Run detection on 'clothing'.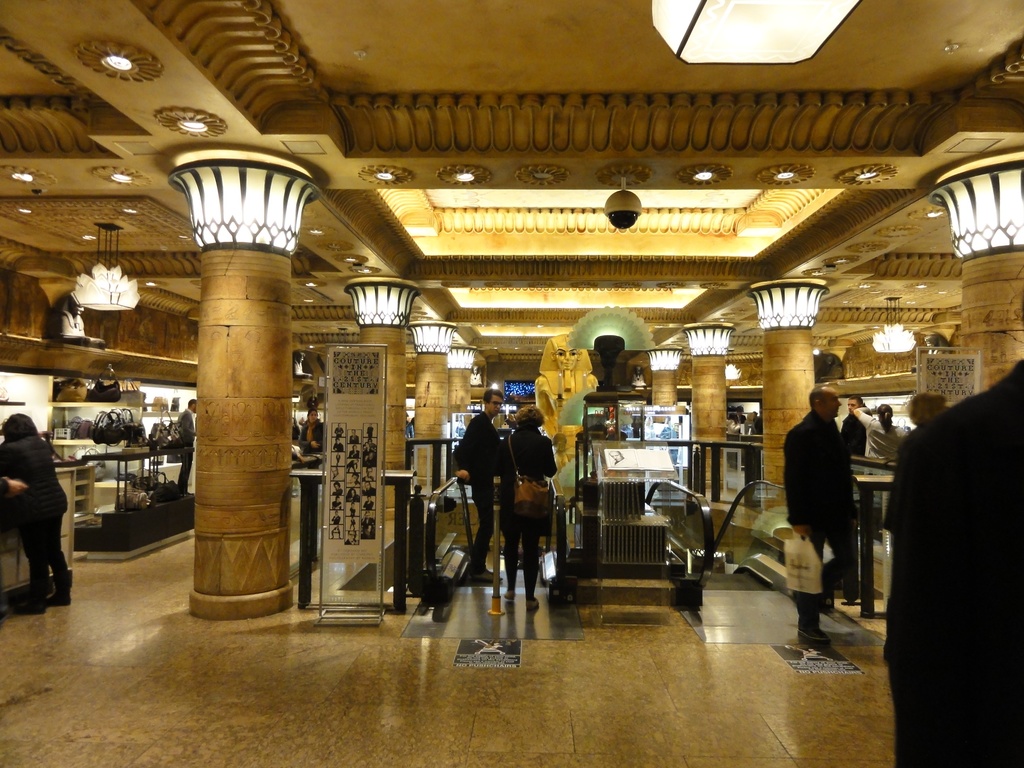
Result: 452/410/501/573.
